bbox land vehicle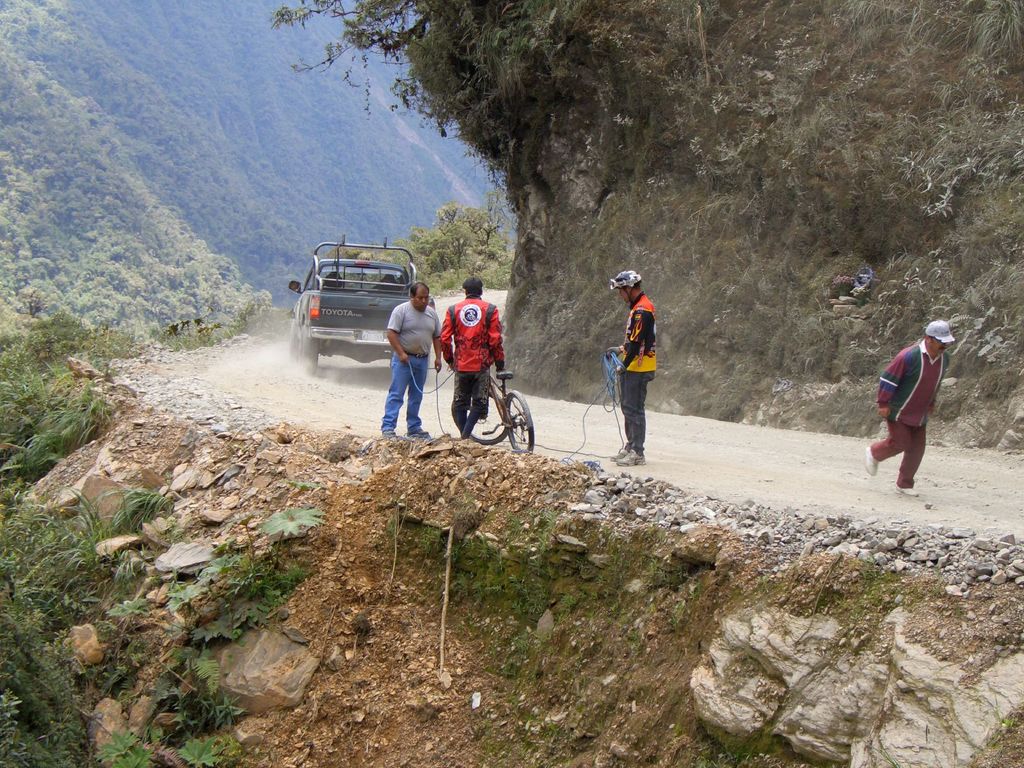
l=291, t=232, r=433, b=339
